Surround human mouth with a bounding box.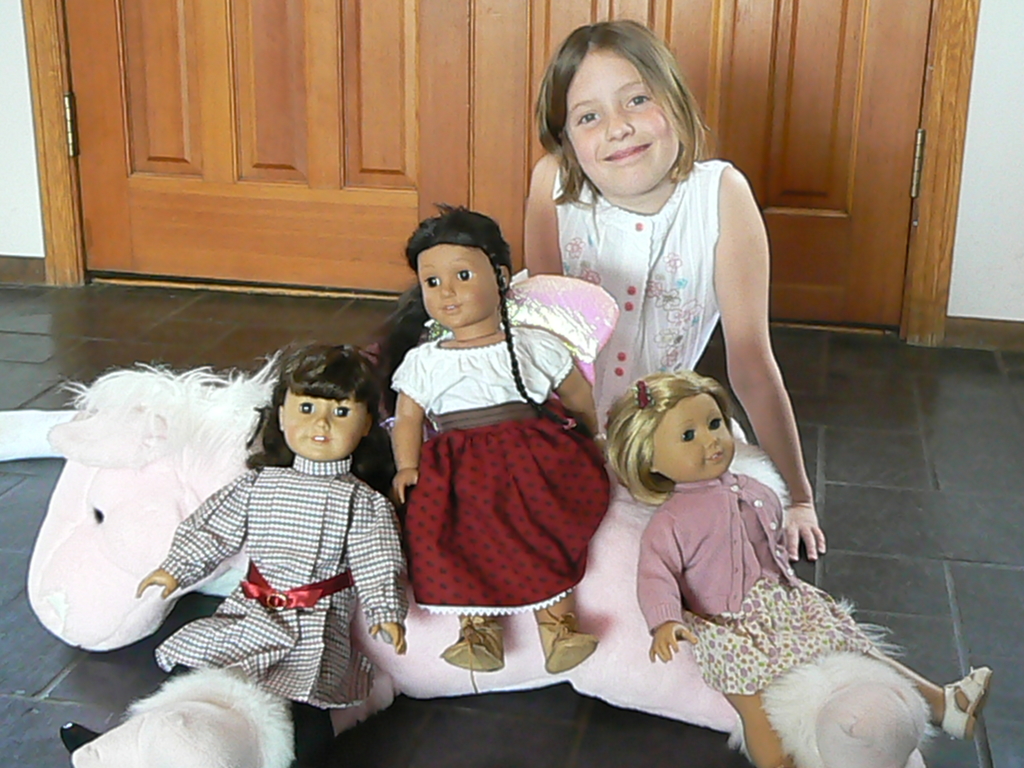
detection(438, 301, 457, 318).
